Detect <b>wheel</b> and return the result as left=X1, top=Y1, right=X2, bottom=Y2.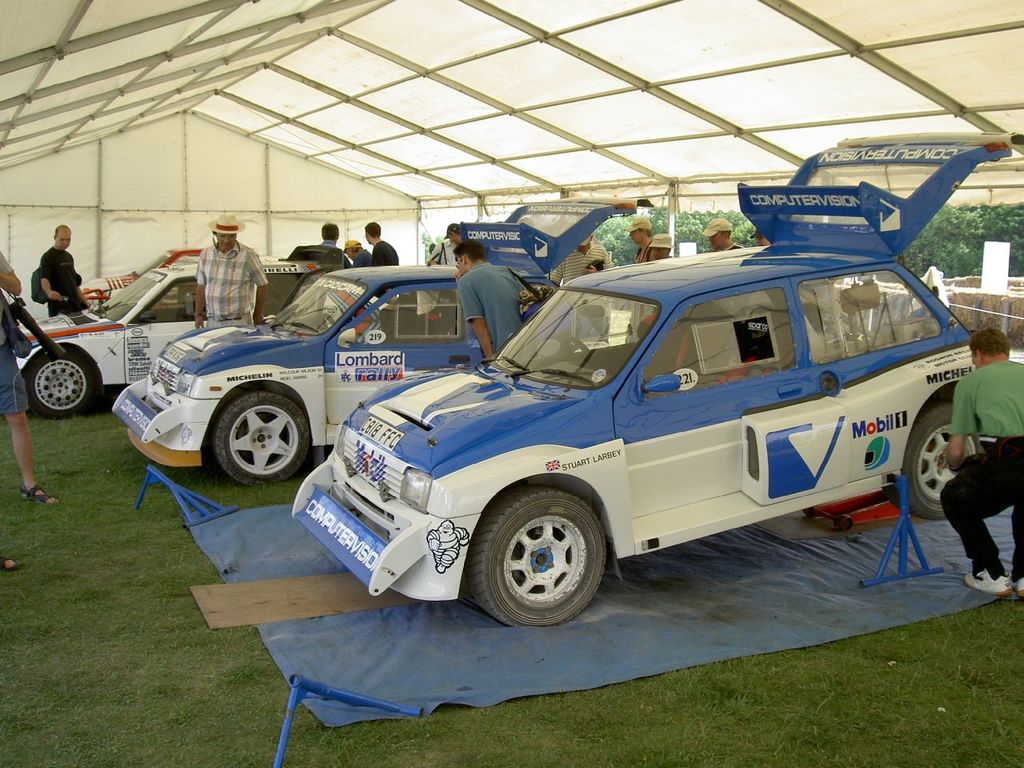
left=471, top=486, right=606, bottom=627.
